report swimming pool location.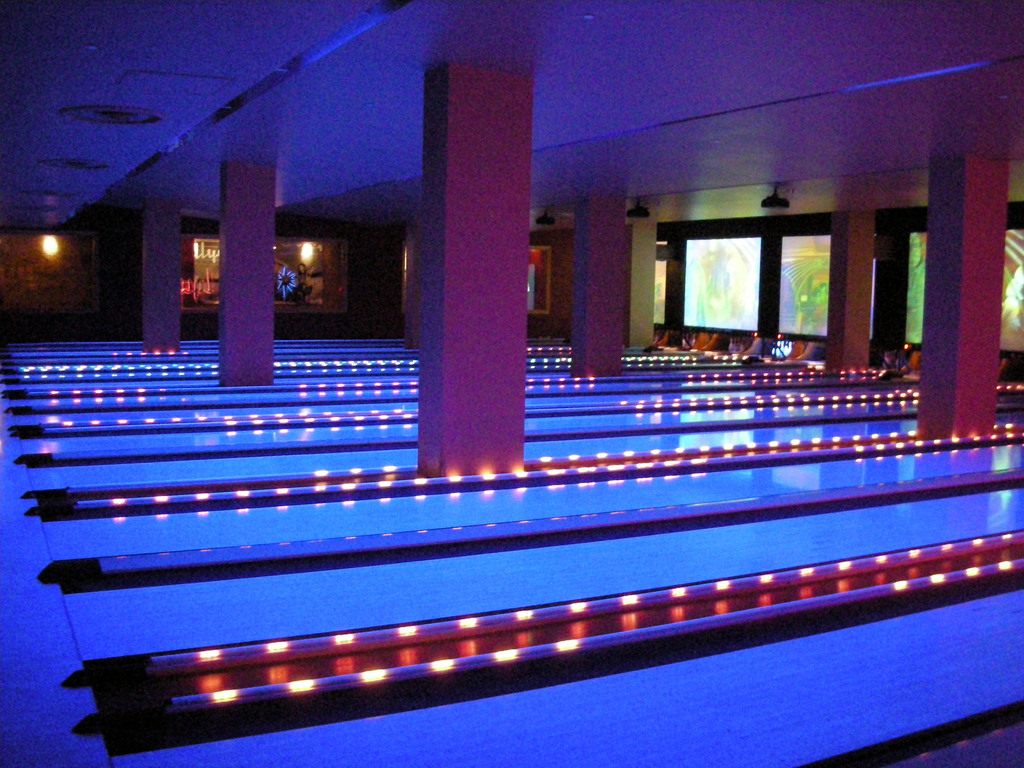
Report: 0/334/1023/767.
